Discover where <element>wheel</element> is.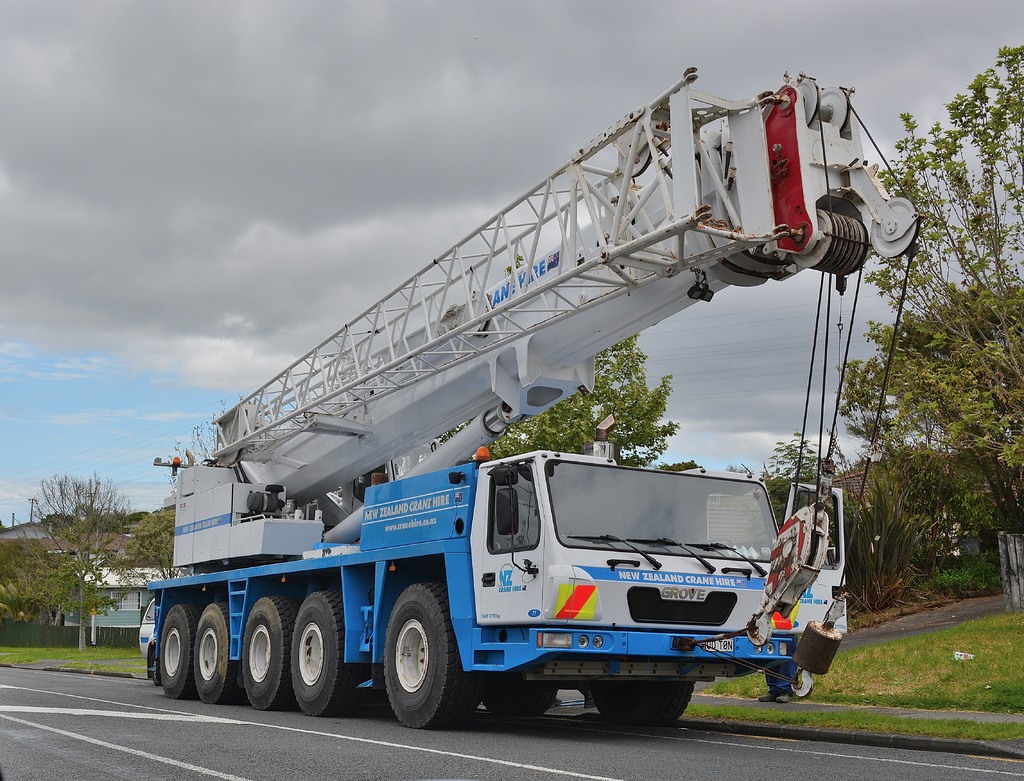
Discovered at 614:687:698:722.
